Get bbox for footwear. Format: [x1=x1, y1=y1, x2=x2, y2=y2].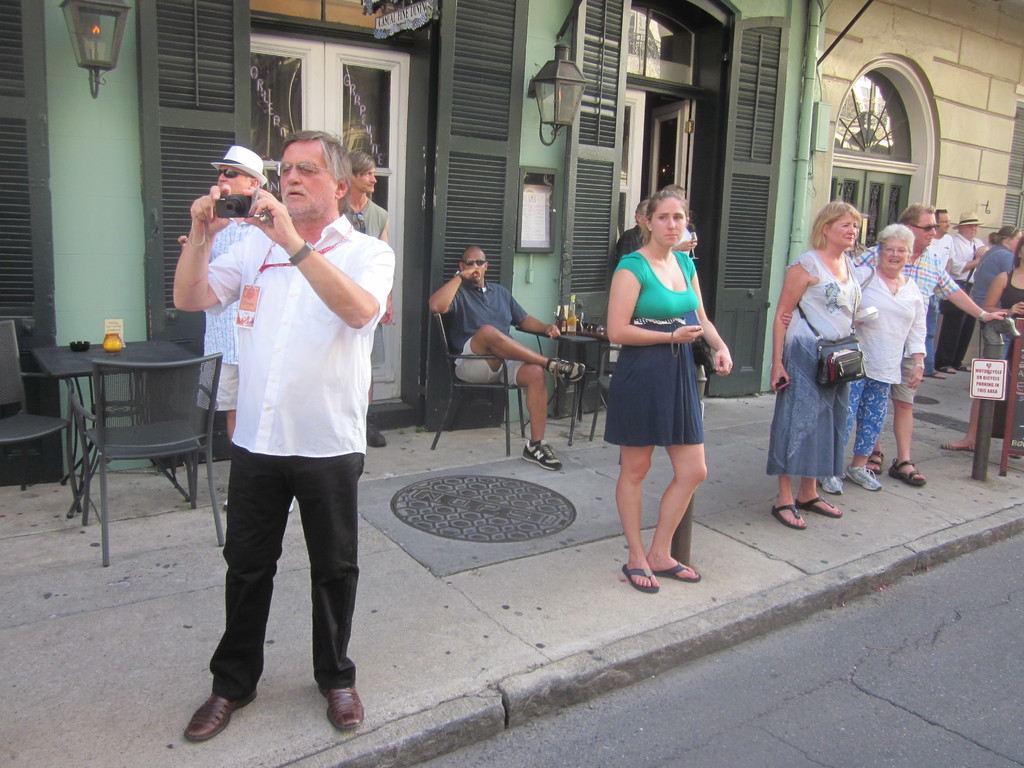
[x1=840, y1=466, x2=883, y2=497].
